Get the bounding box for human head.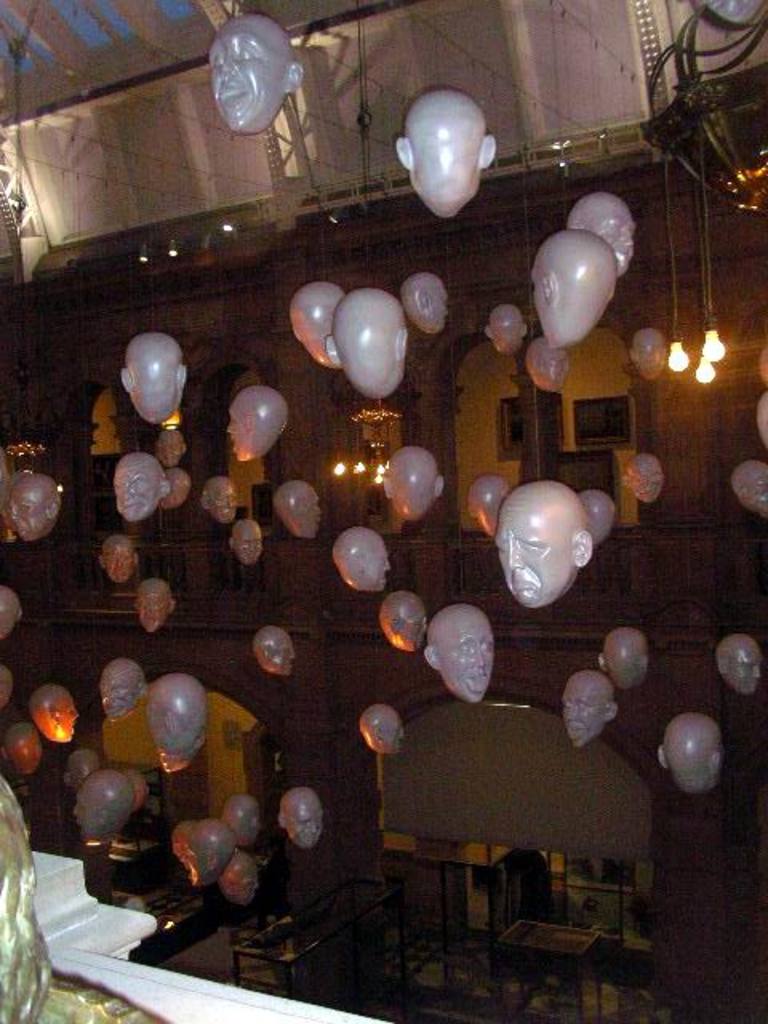
<bbox>558, 669, 618, 744</bbox>.
